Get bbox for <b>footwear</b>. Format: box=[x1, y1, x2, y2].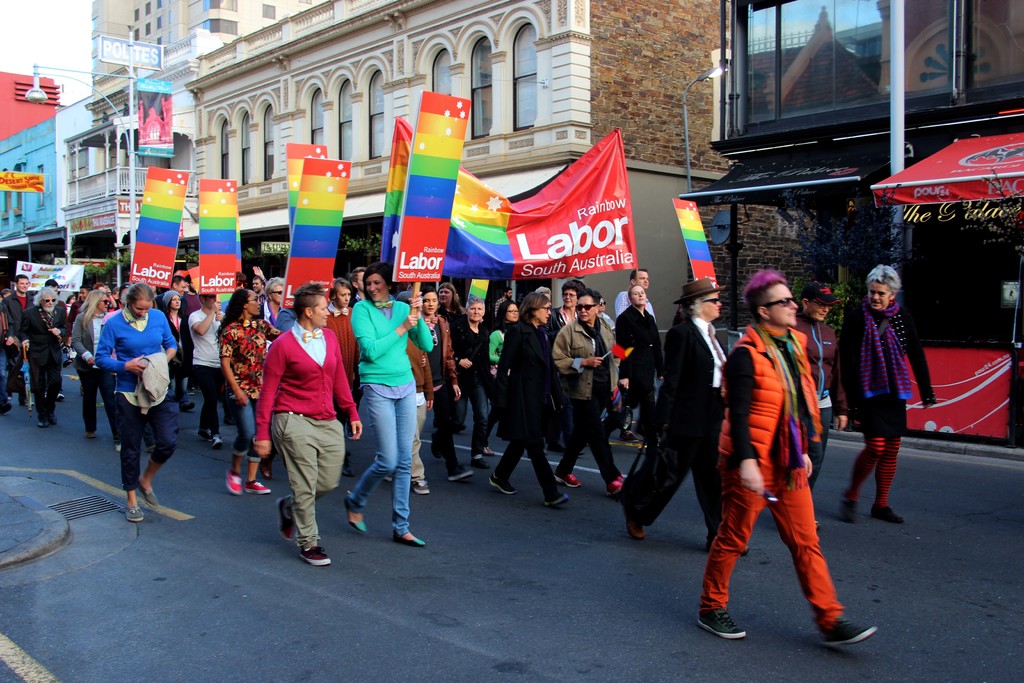
box=[70, 374, 82, 381].
